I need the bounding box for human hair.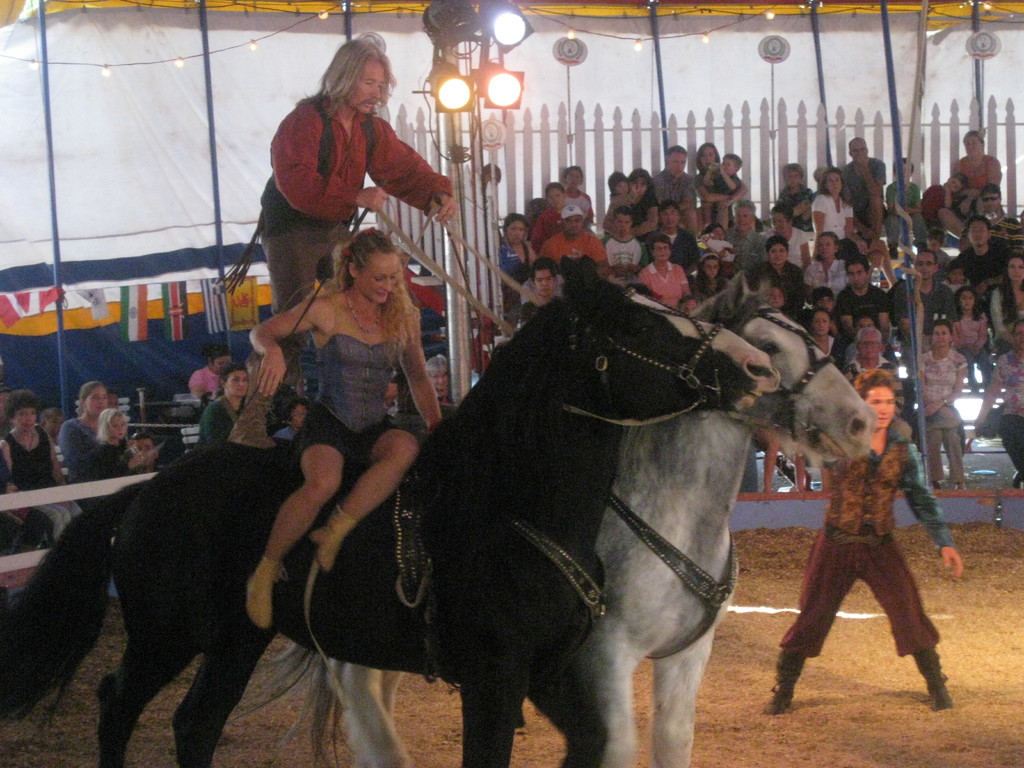
Here it is: bbox(696, 141, 719, 175).
